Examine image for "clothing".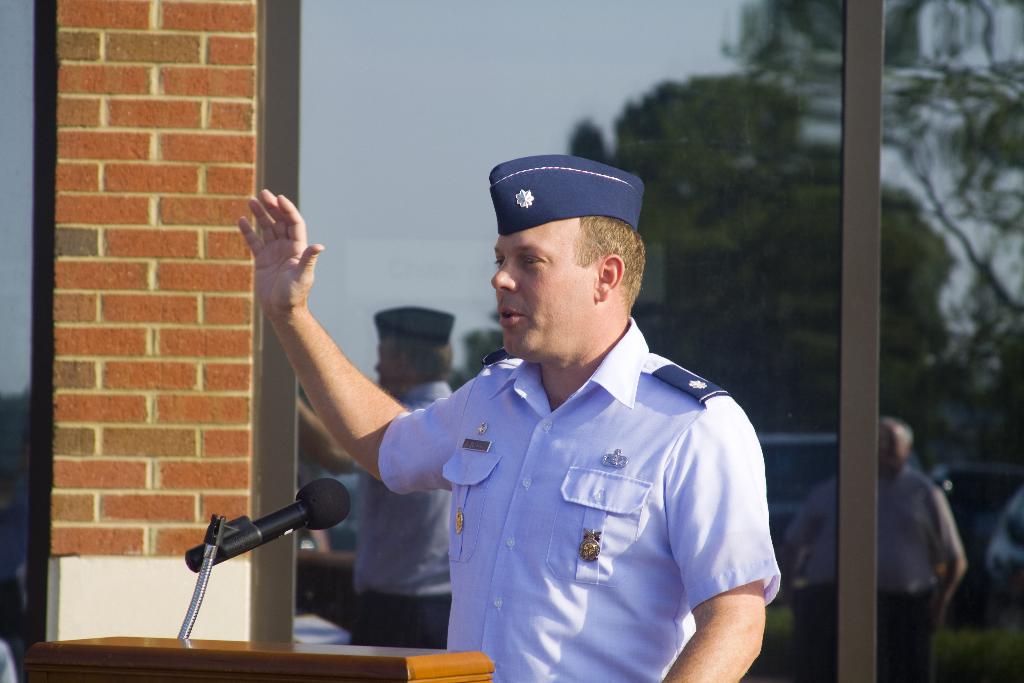
Examination result: bbox=[342, 377, 459, 655].
